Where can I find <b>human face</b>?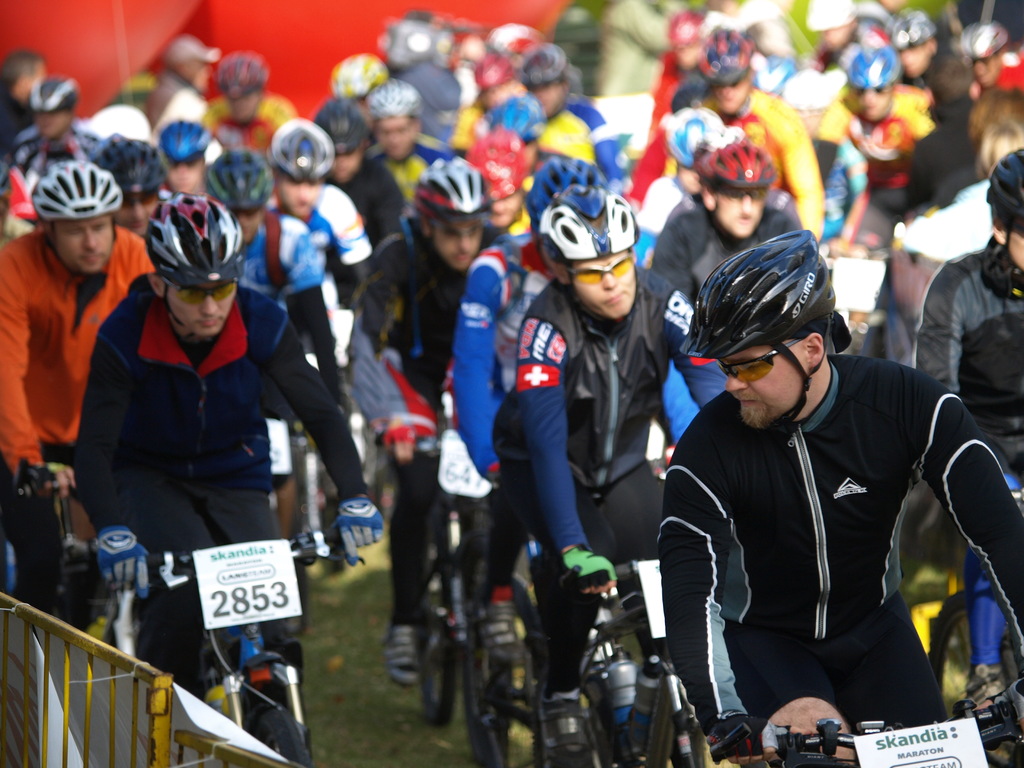
You can find it at bbox=[165, 283, 239, 335].
